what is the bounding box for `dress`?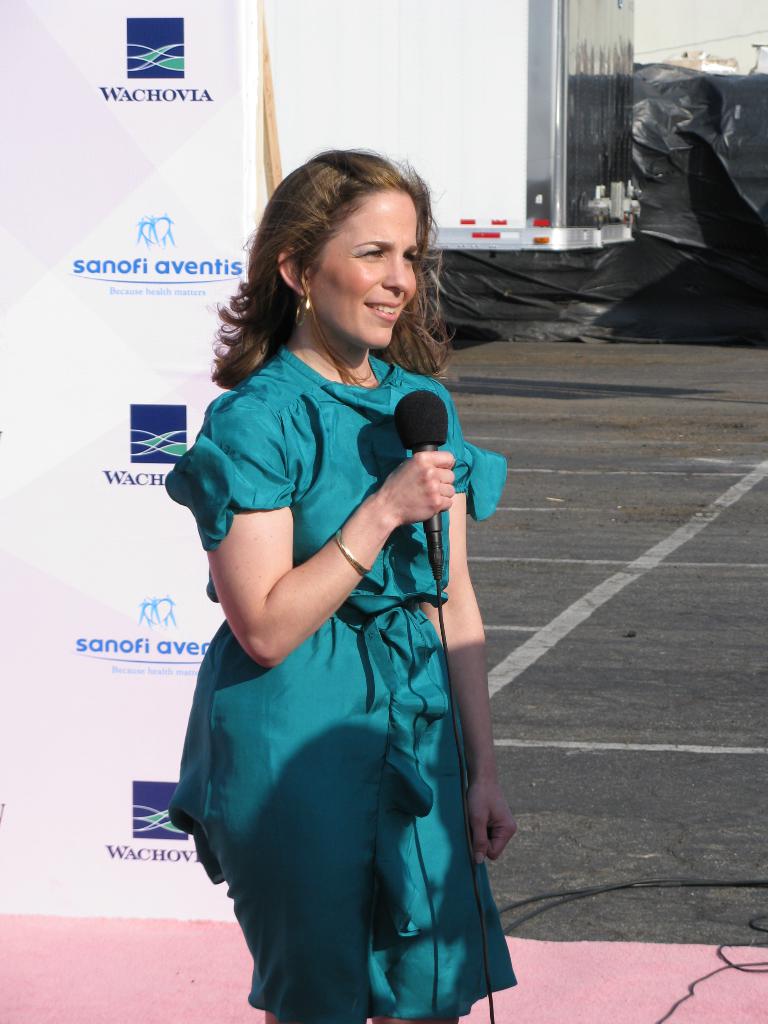
<region>161, 341, 524, 1023</region>.
